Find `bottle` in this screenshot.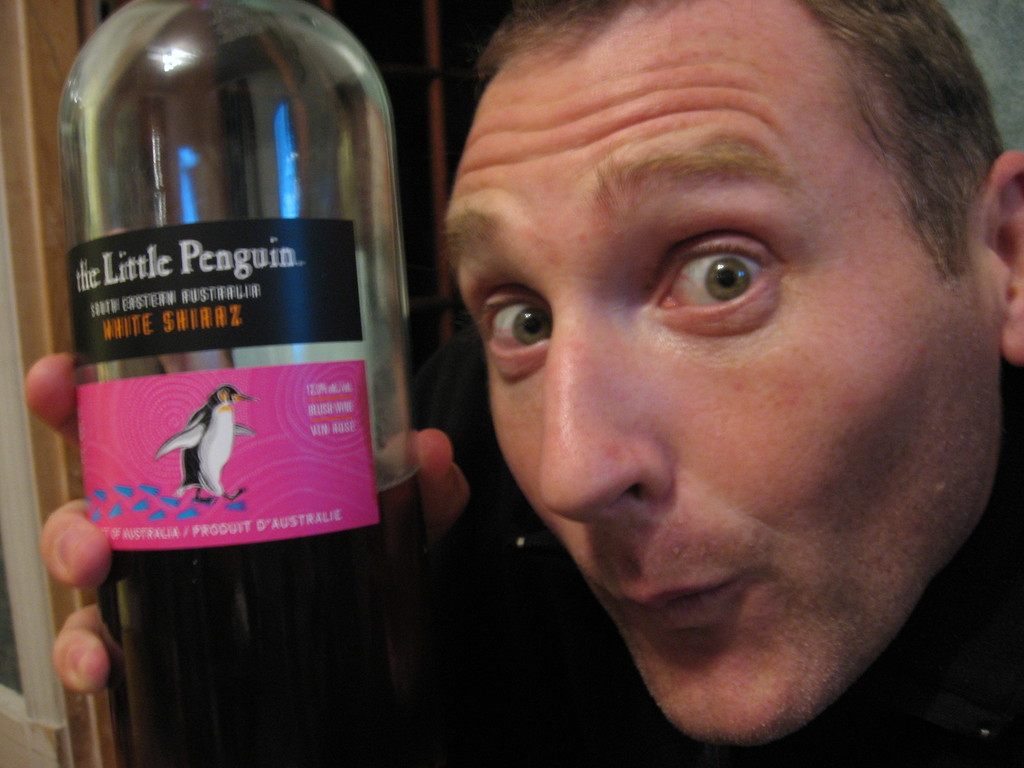
The bounding box for `bottle` is <box>60,0,440,767</box>.
